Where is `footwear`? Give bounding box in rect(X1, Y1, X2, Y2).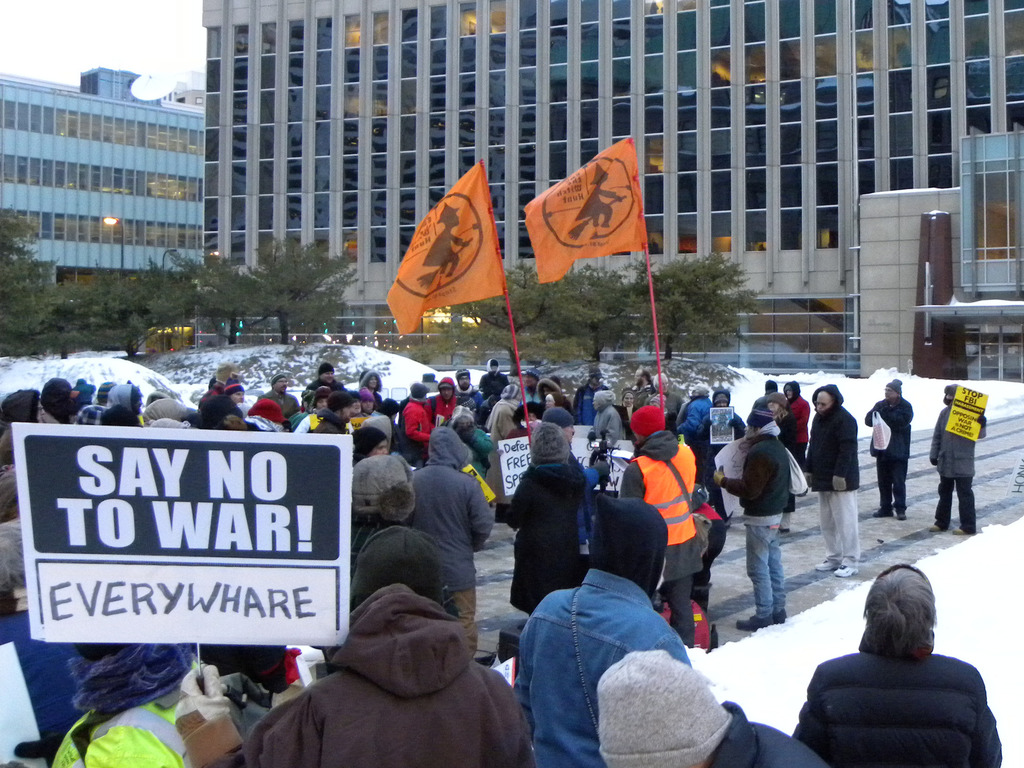
rect(813, 557, 835, 570).
